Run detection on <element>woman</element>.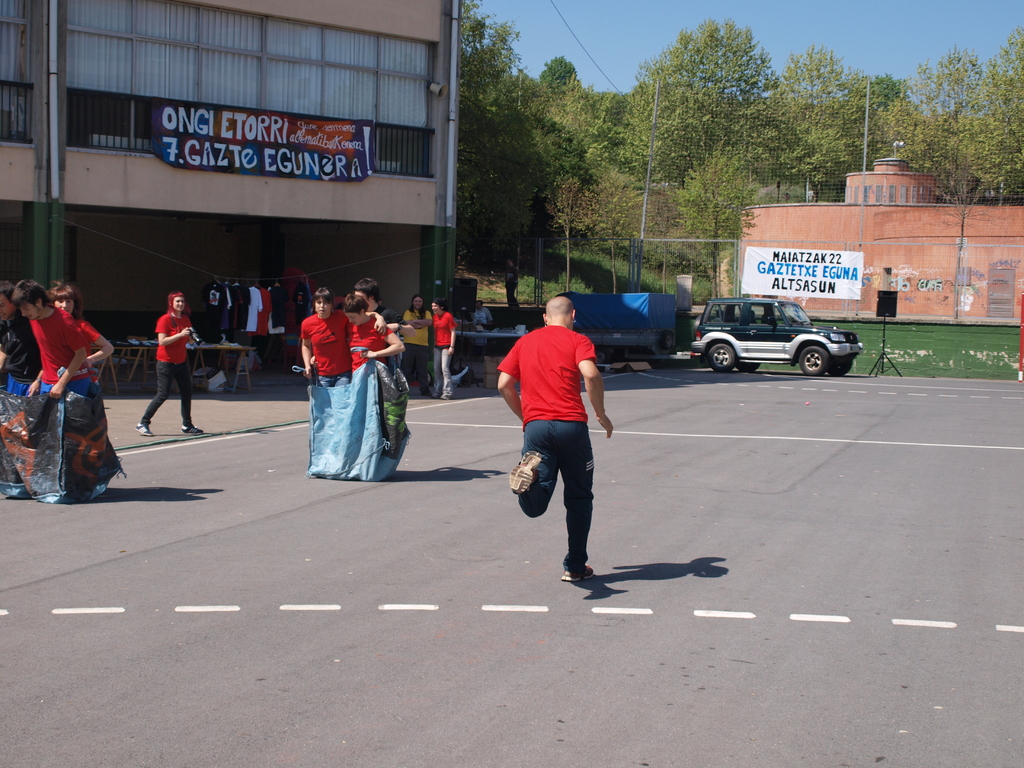
Result: locate(431, 300, 458, 399).
